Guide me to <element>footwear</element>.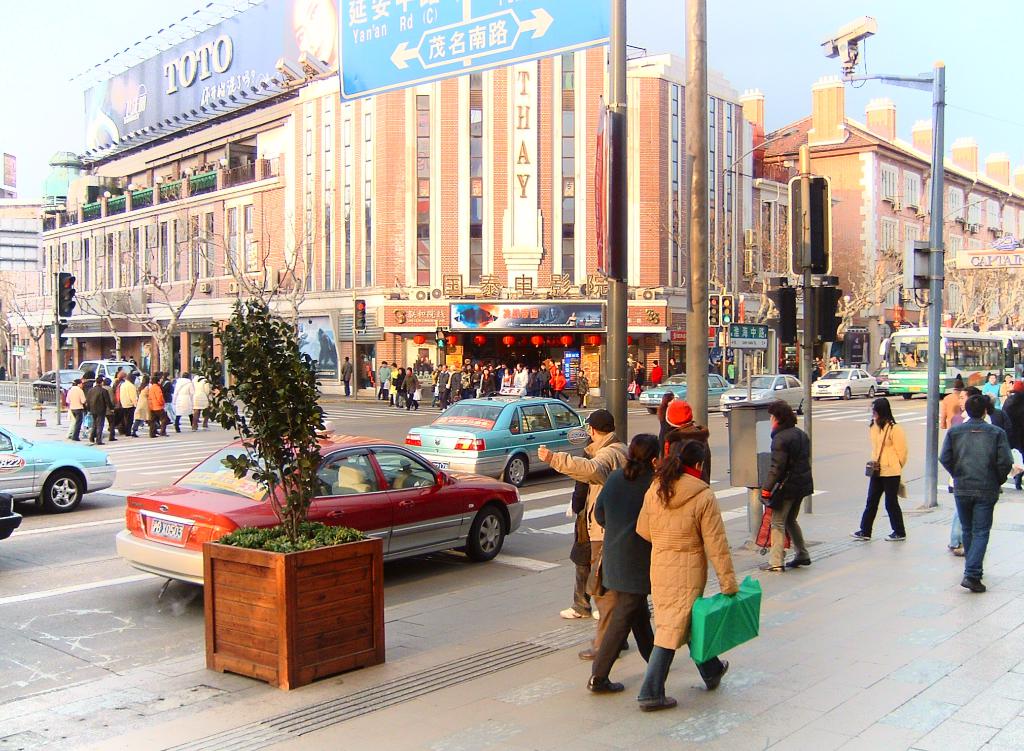
Guidance: [961, 578, 984, 591].
